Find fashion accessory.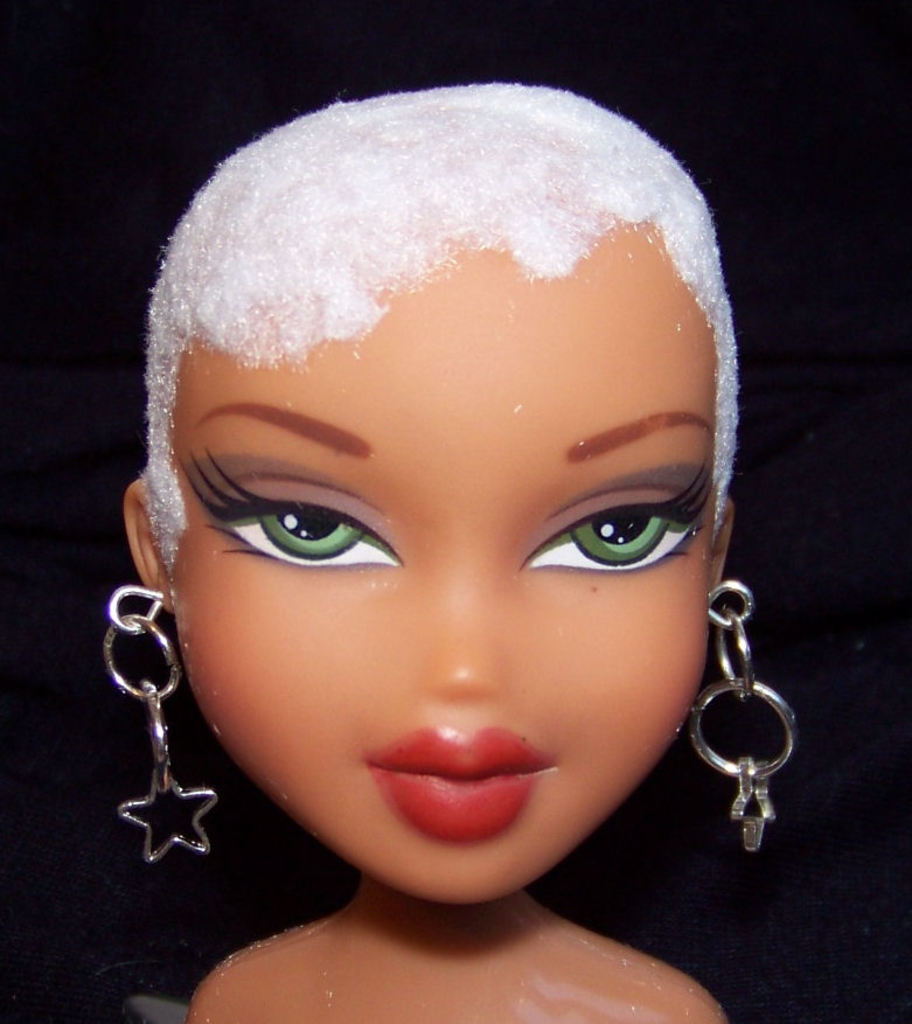
691, 578, 805, 852.
